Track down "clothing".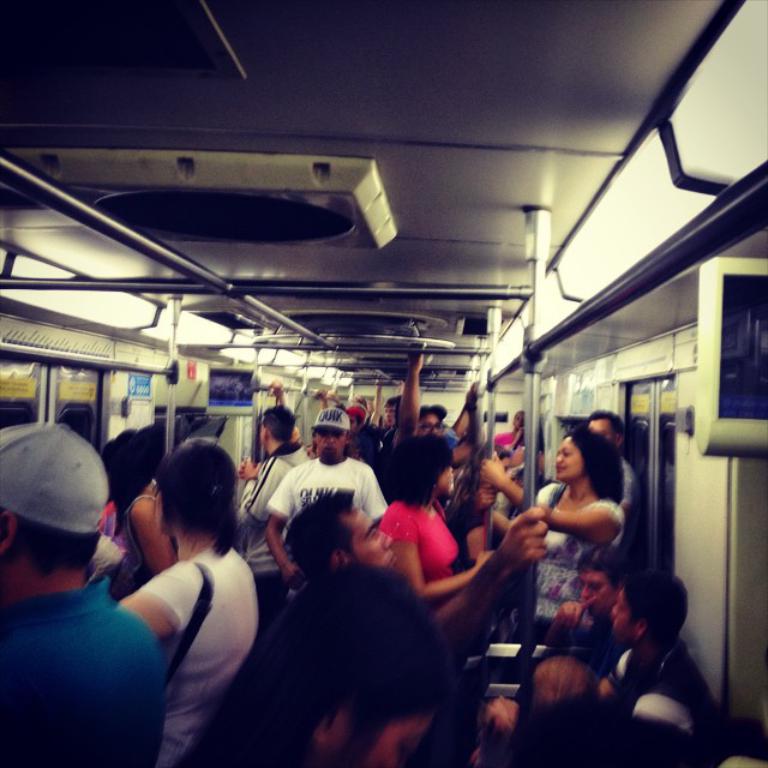
Tracked to 524, 478, 626, 622.
